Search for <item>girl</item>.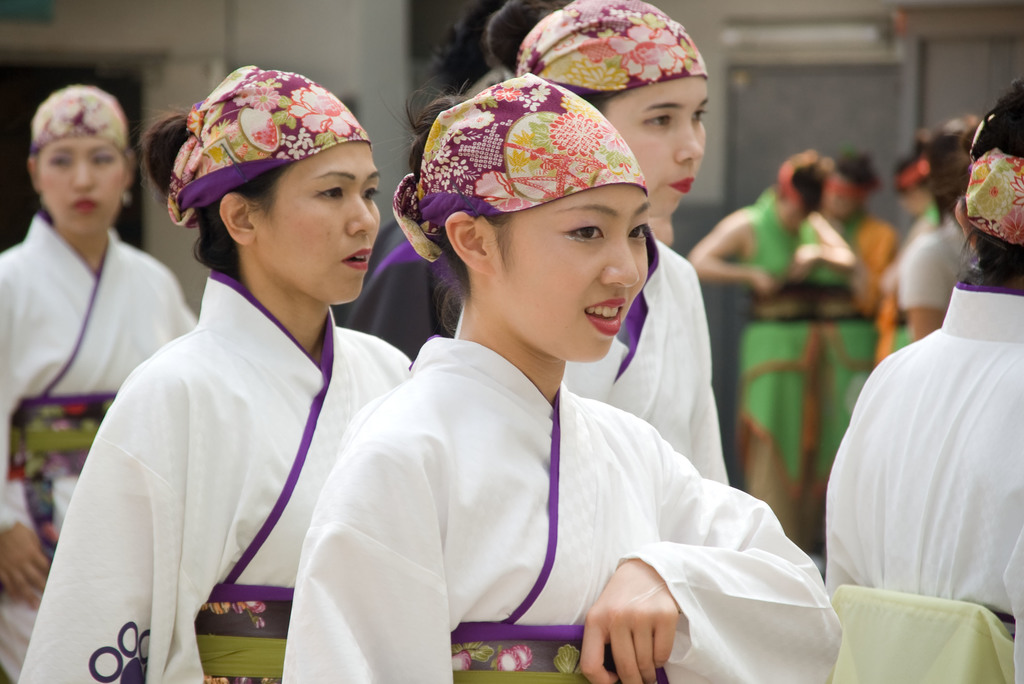
Found at 826/79/1023/651.
